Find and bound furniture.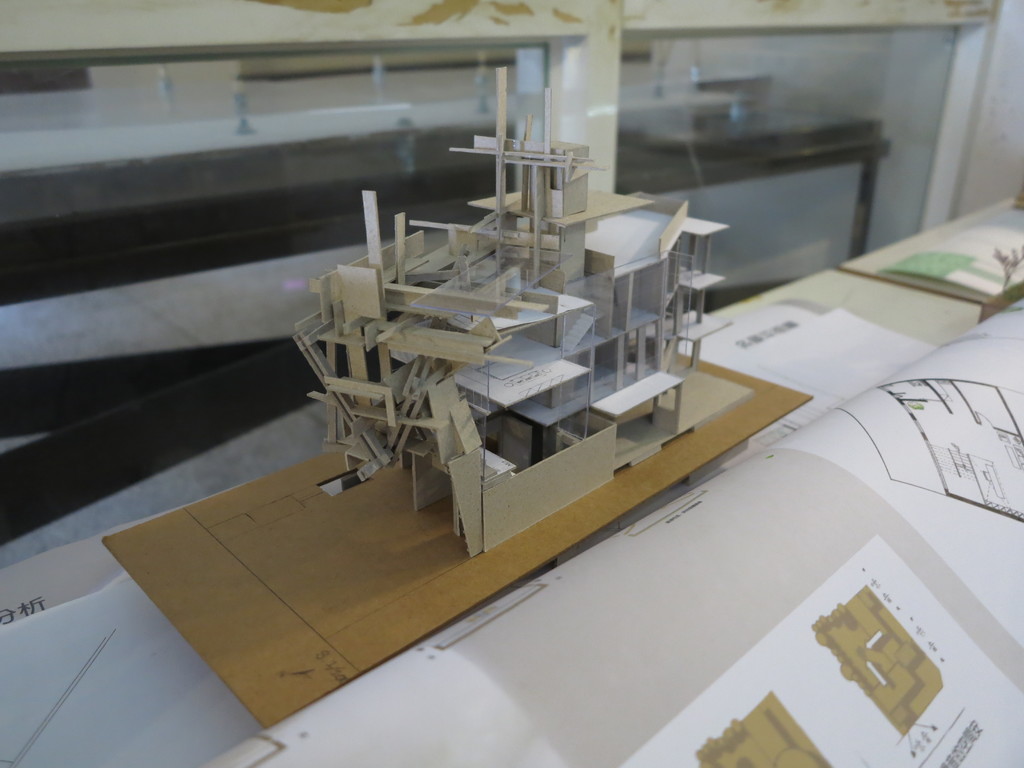
Bound: rect(0, 99, 892, 545).
